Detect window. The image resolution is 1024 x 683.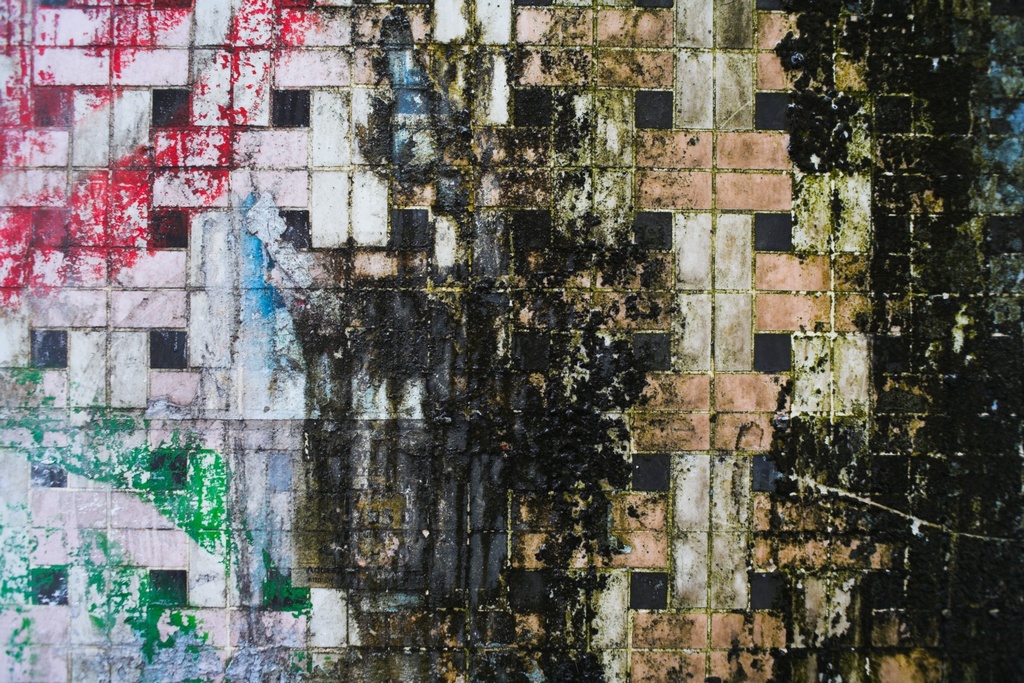
27 447 73 490.
